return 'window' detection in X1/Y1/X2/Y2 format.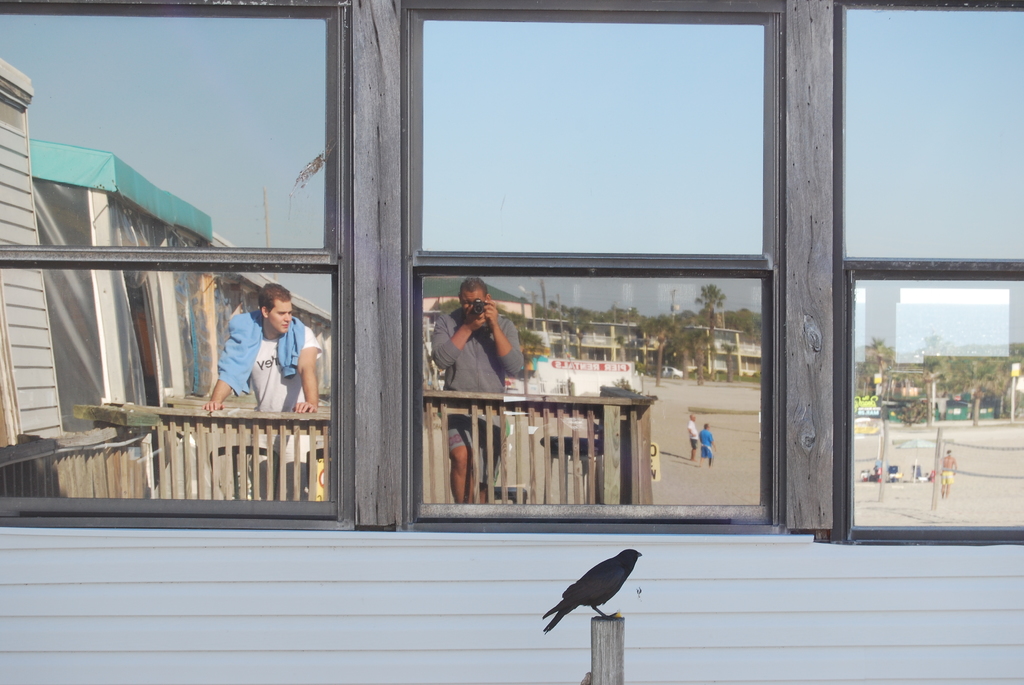
839/4/1023/543.
